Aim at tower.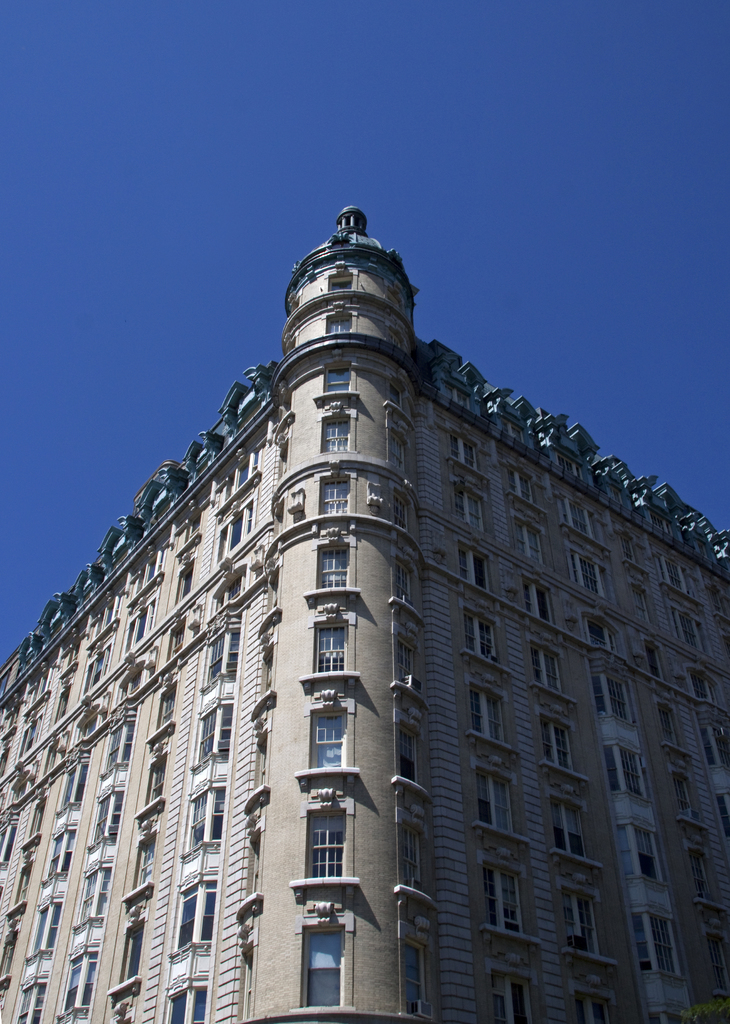
Aimed at crop(0, 199, 729, 1023).
